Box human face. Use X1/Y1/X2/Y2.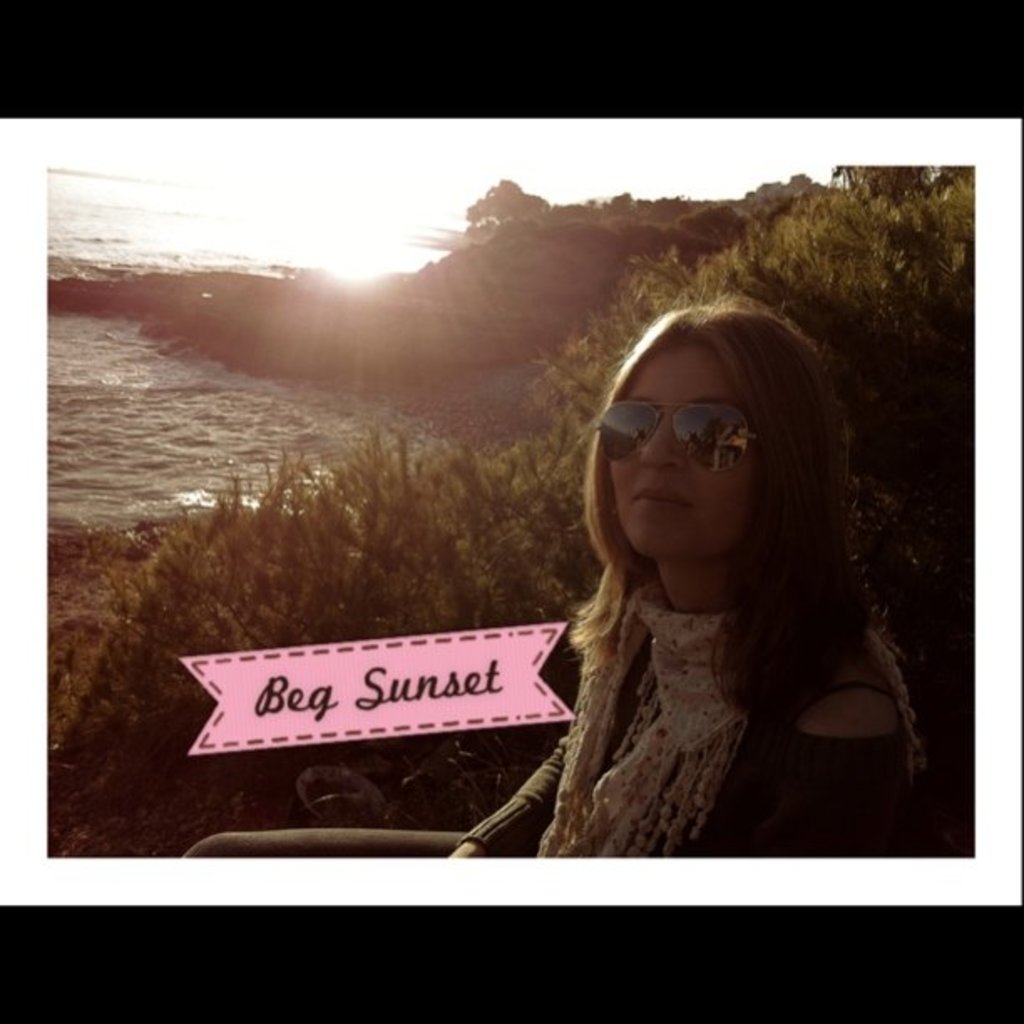
612/345/751/550.
